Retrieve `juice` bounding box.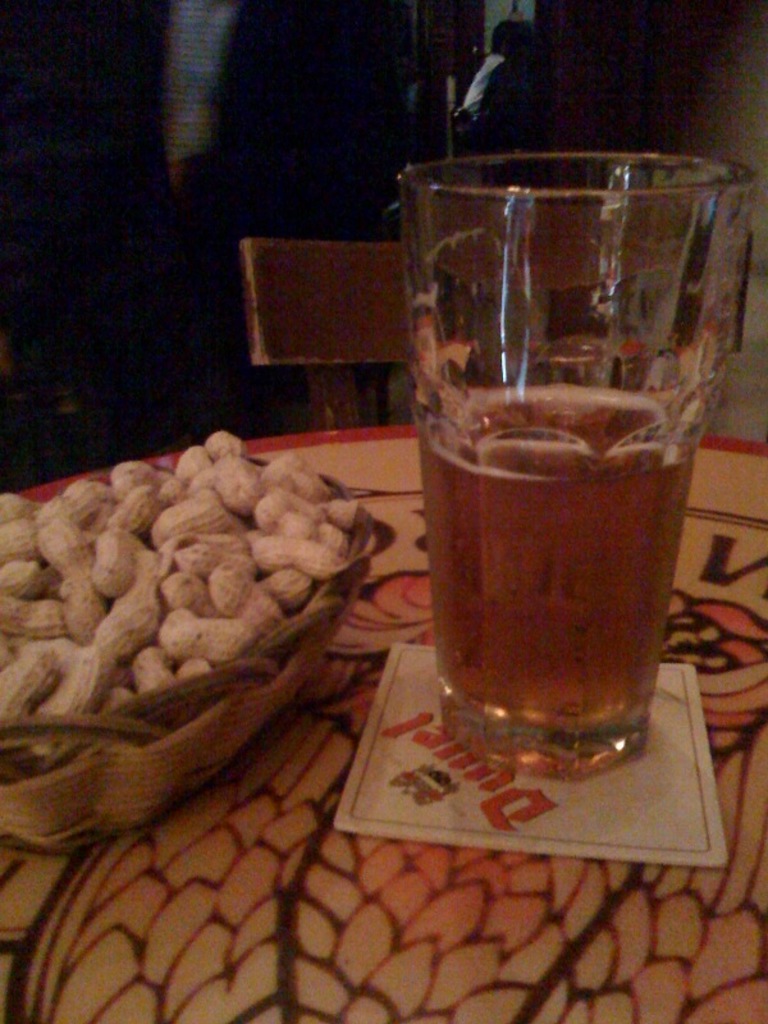
Bounding box: box(419, 374, 695, 727).
